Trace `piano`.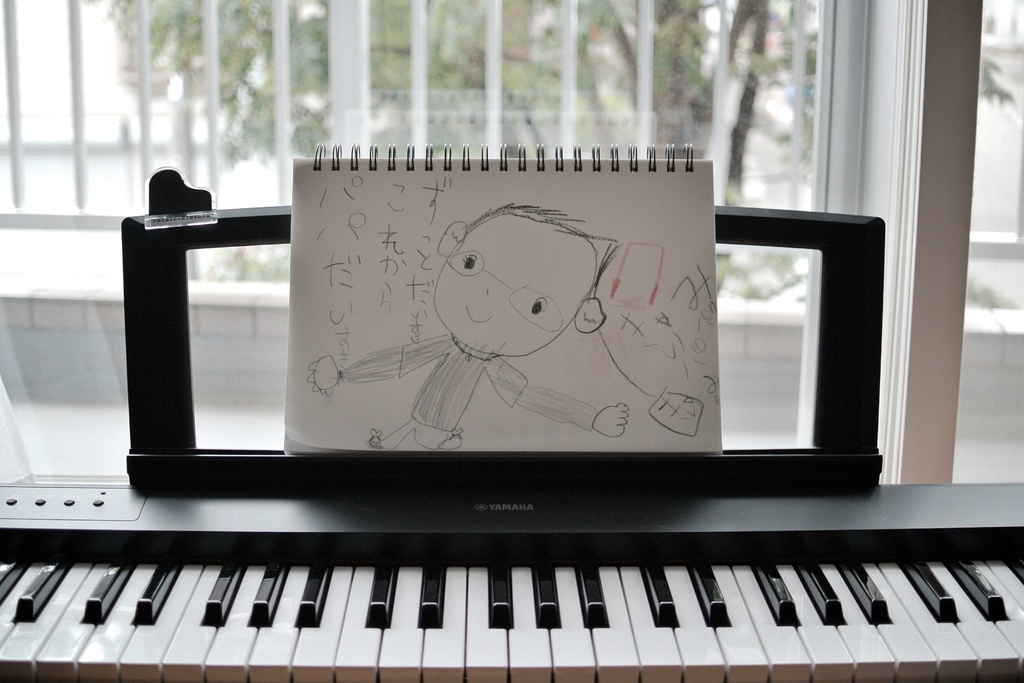
Traced to region(99, 475, 1023, 675).
